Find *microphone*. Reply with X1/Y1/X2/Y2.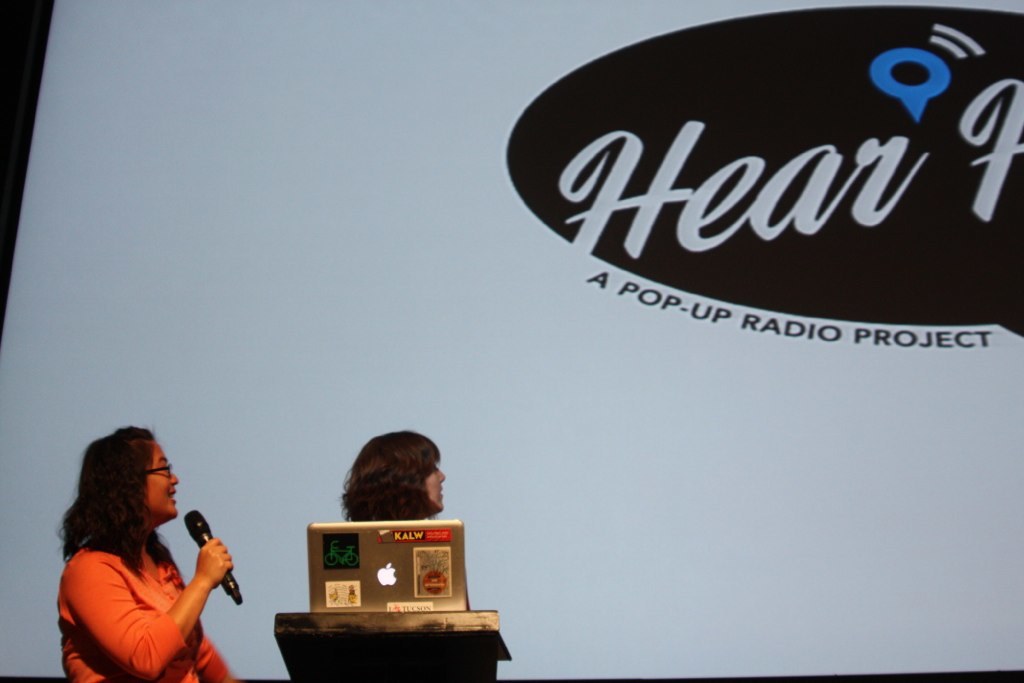
180/506/245/608.
